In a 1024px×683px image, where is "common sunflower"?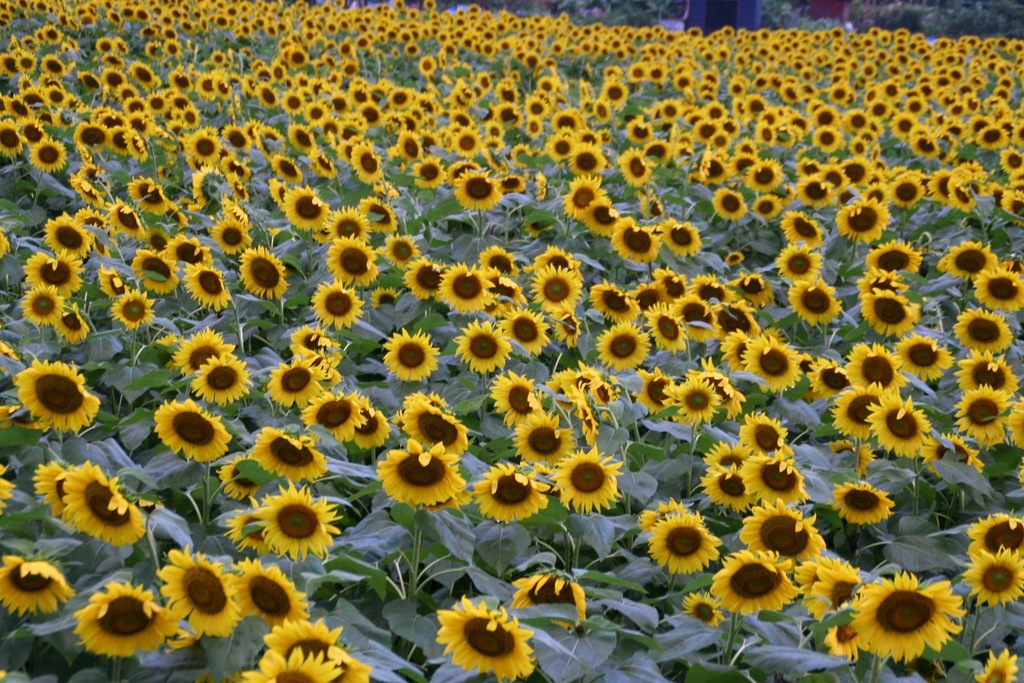
472/456/550/527.
